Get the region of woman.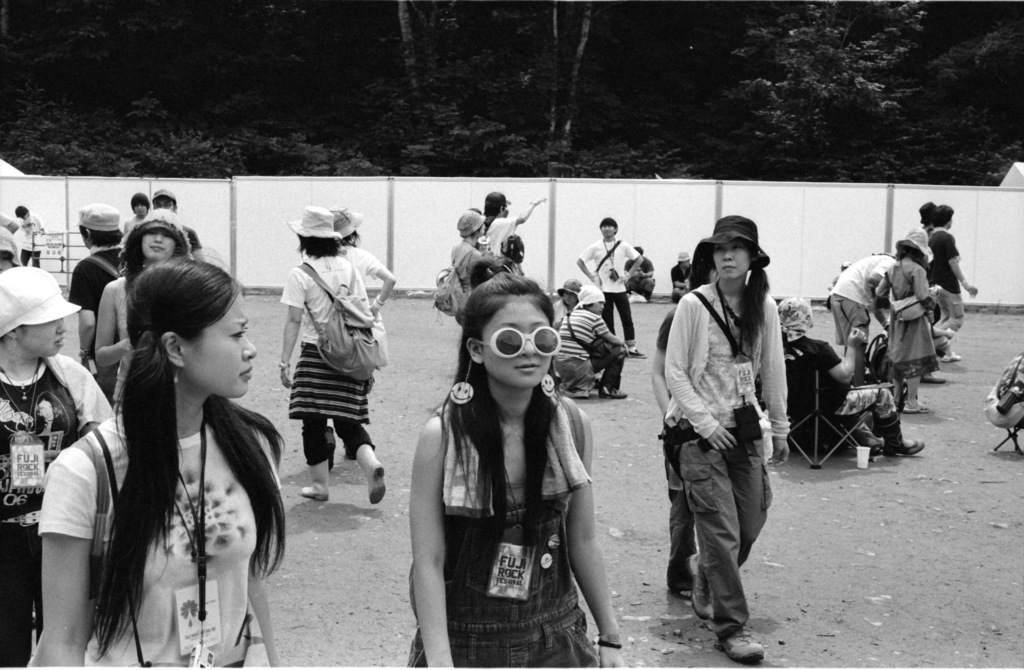
x1=449, y1=208, x2=484, y2=329.
